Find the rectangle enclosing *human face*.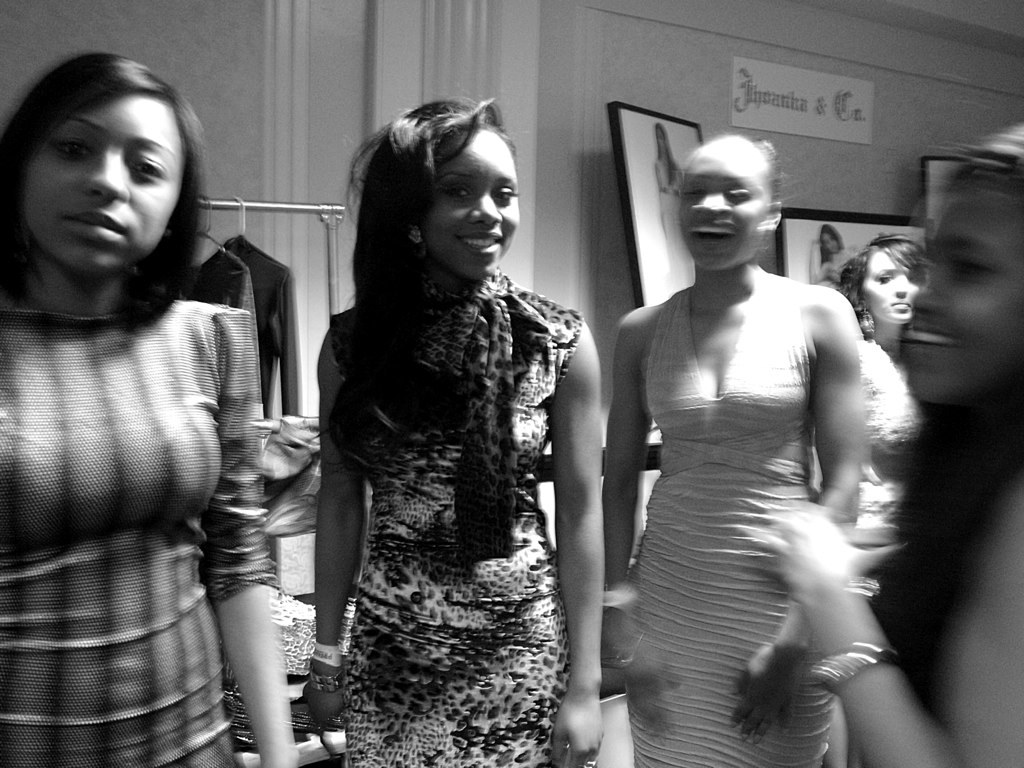
<bbox>860, 251, 913, 320</bbox>.
